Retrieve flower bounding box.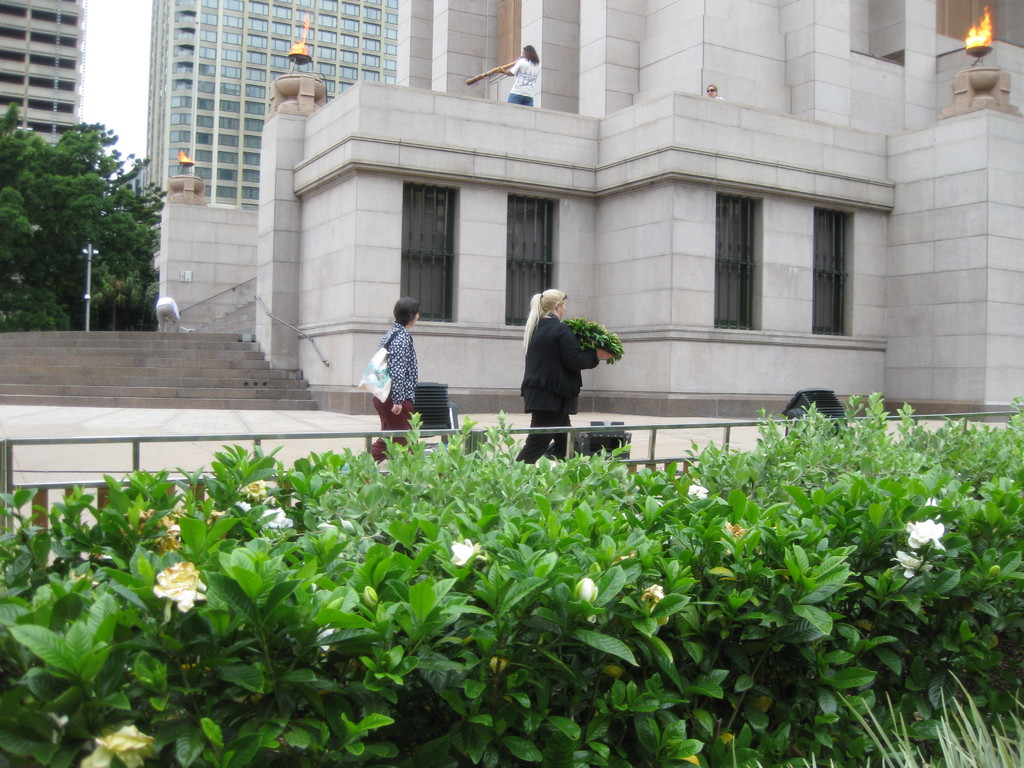
Bounding box: bbox=[234, 500, 253, 516].
